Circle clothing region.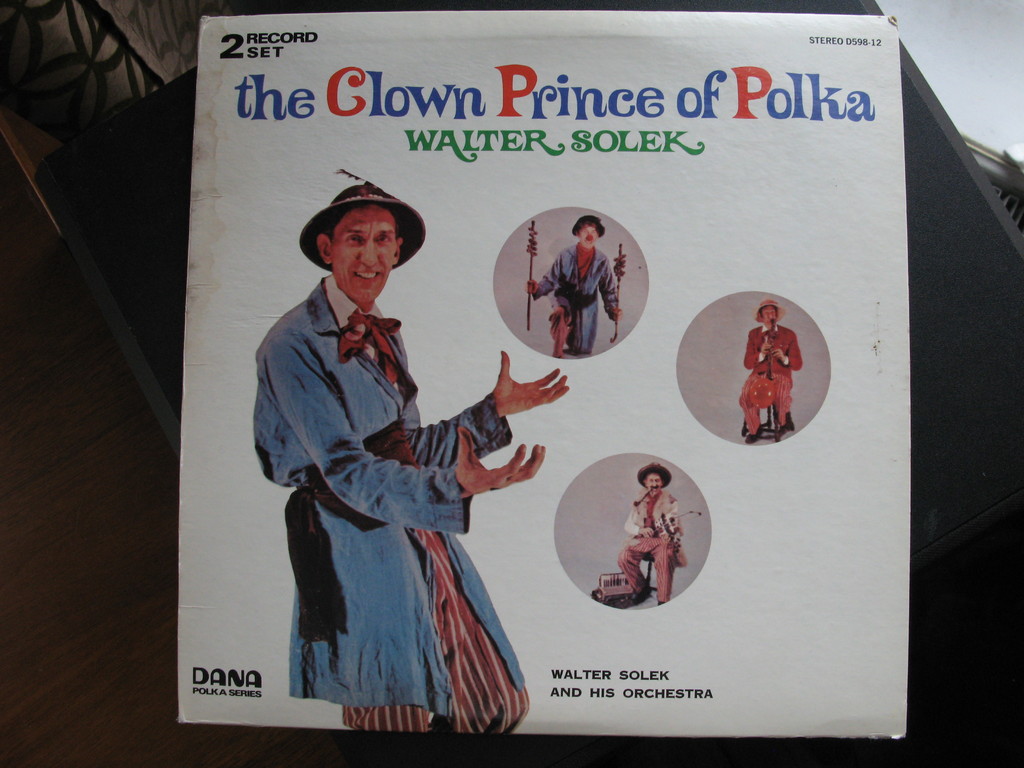
Region: x1=259, y1=244, x2=531, y2=715.
